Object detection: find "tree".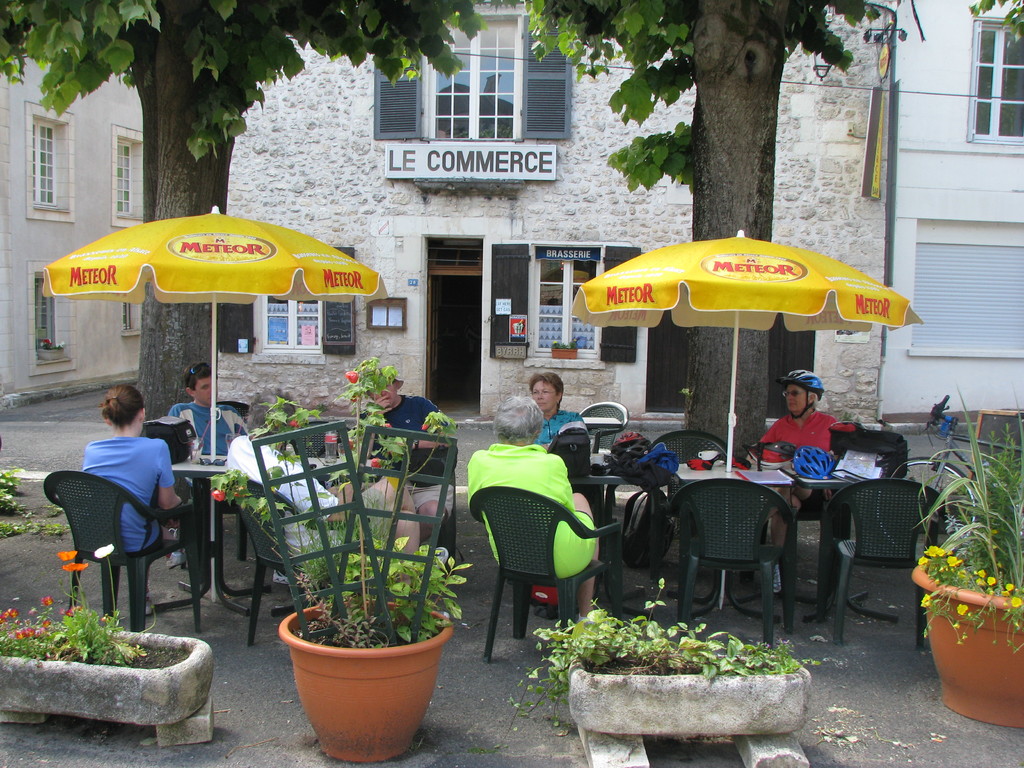
[left=2, top=1, right=518, bottom=504].
